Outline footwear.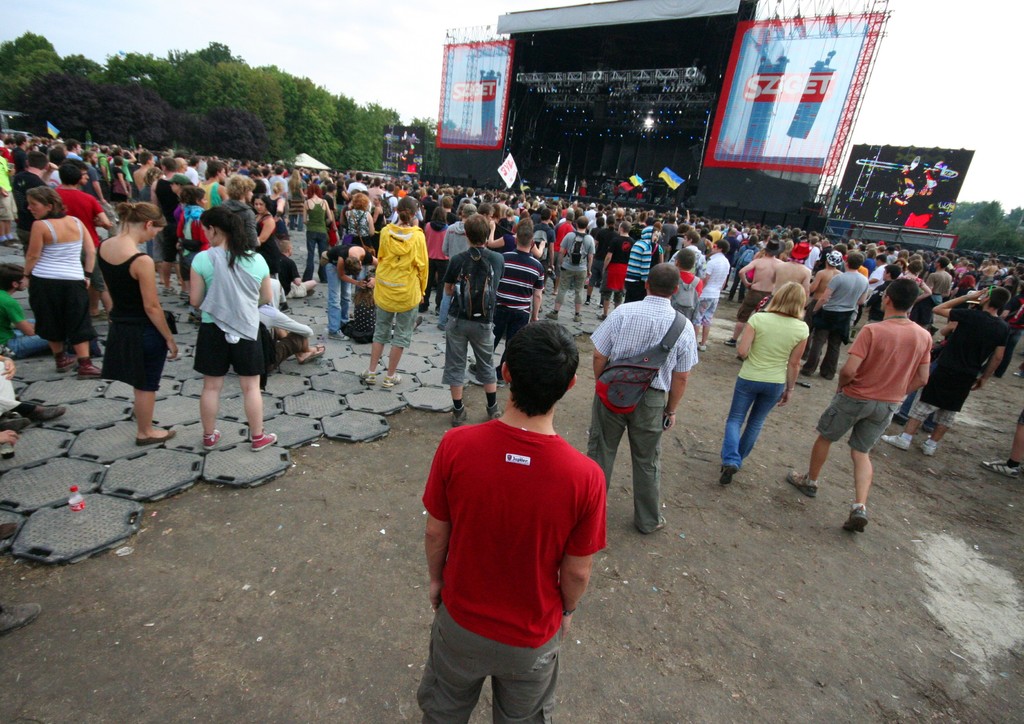
Outline: {"left": 361, "top": 366, "right": 375, "bottom": 386}.
